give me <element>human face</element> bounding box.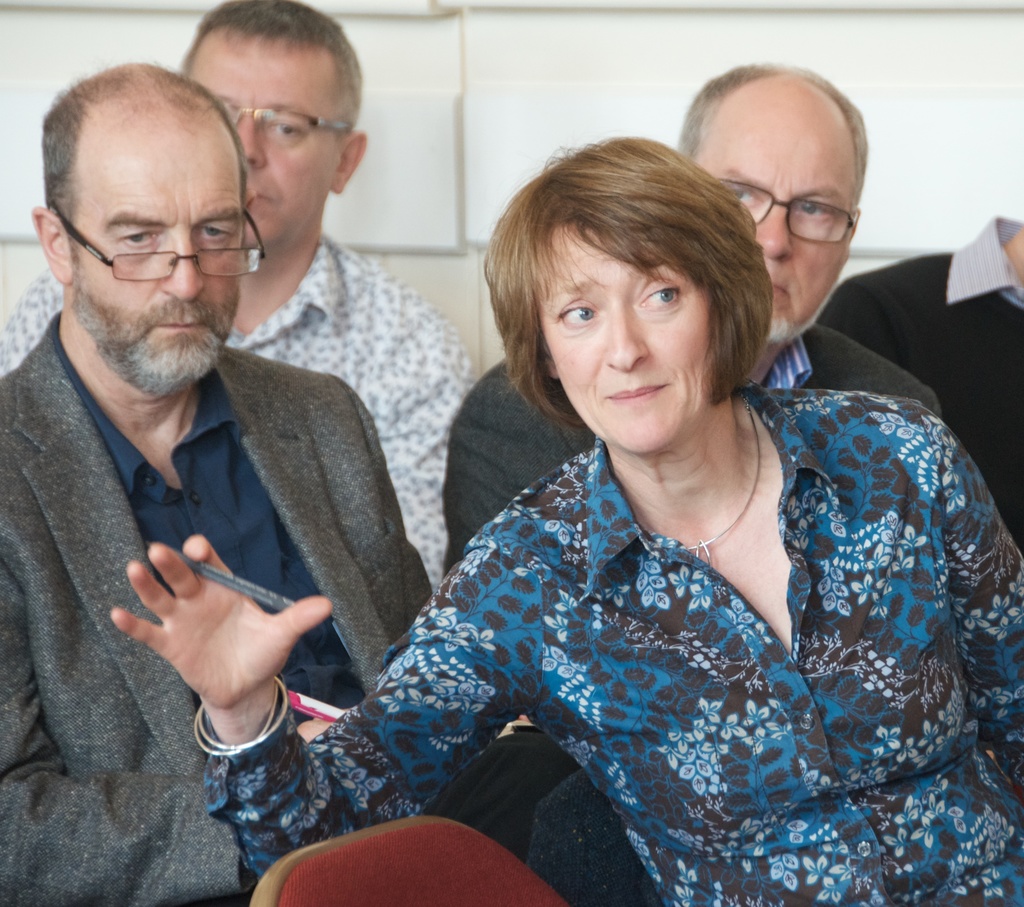
74/167/241/393.
